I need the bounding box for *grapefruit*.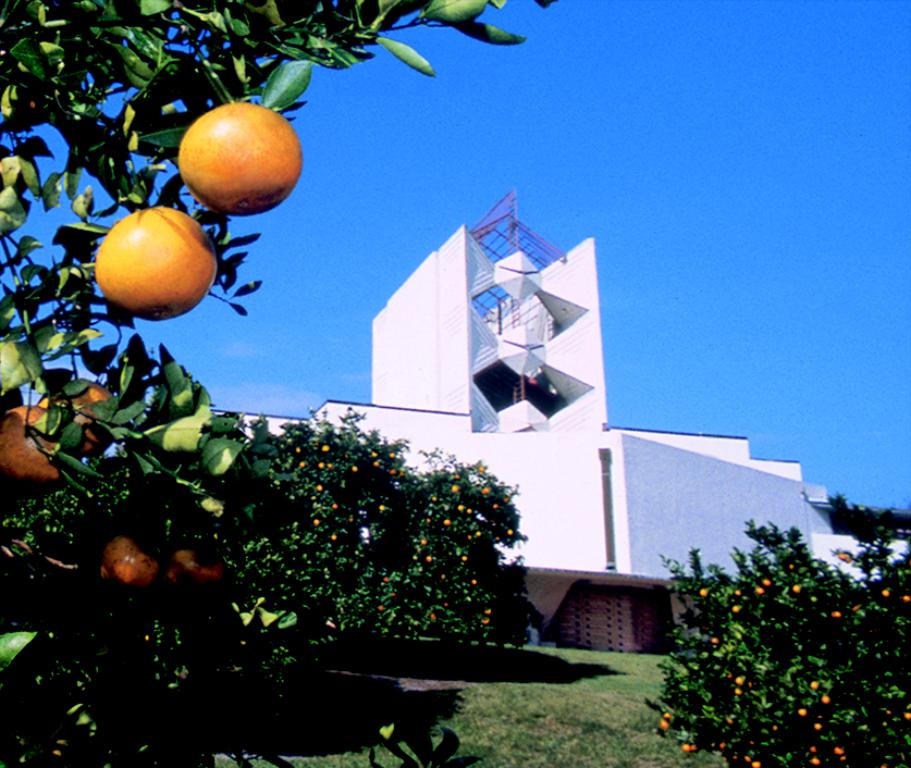
Here it is: 742, 759, 761, 767.
